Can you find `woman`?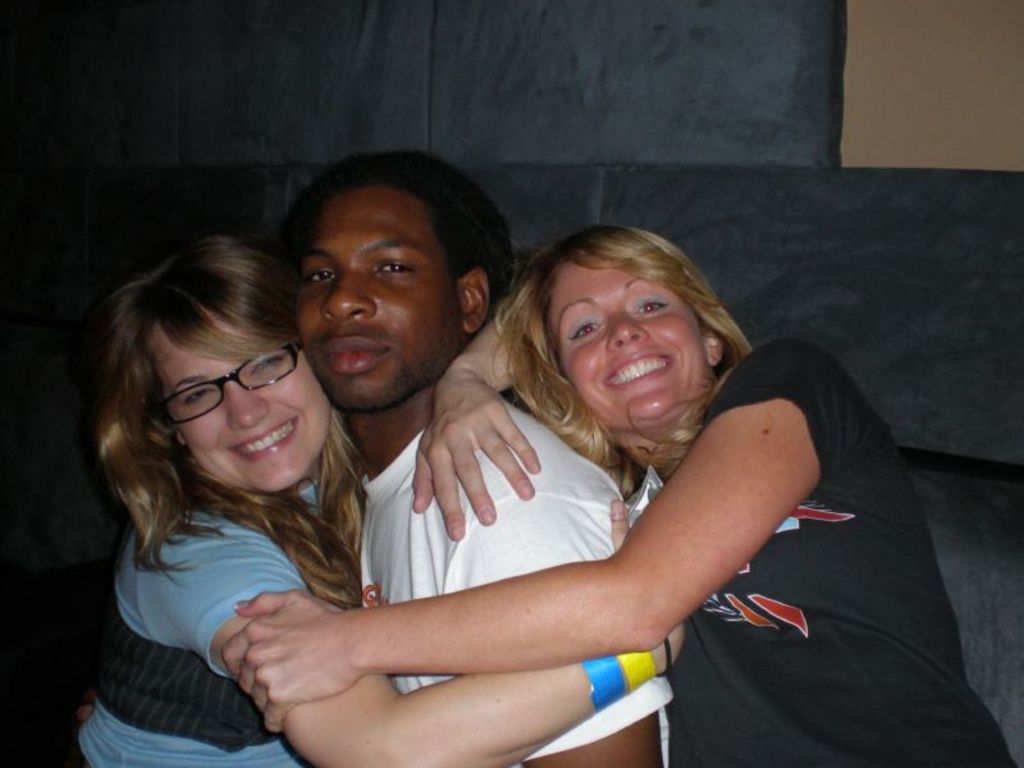
Yes, bounding box: 59, 227, 686, 767.
